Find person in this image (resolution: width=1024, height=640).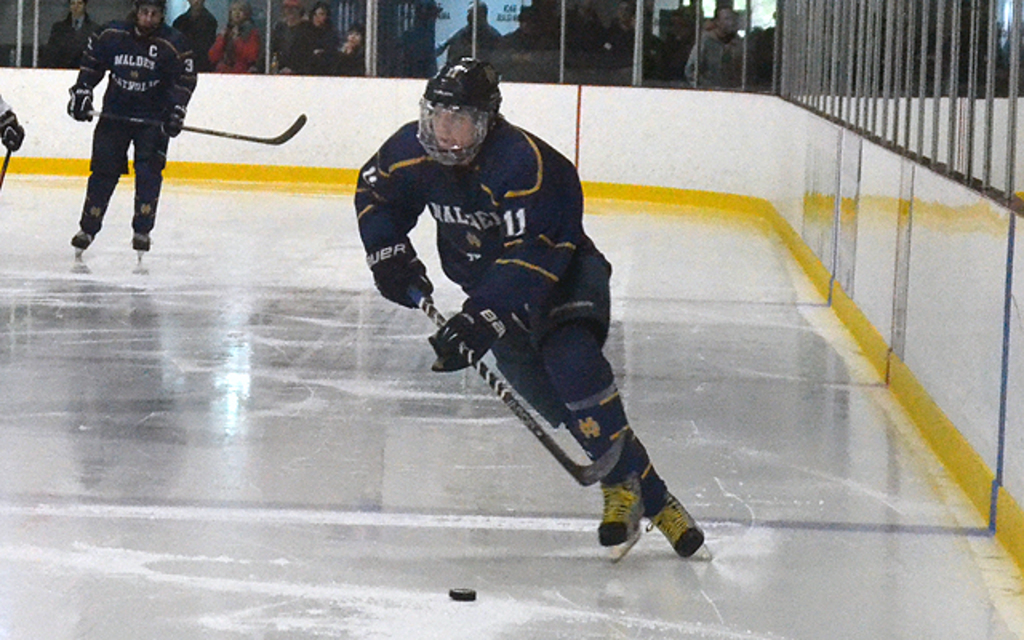
pyautogui.locateOnScreen(0, 93, 21, 150).
